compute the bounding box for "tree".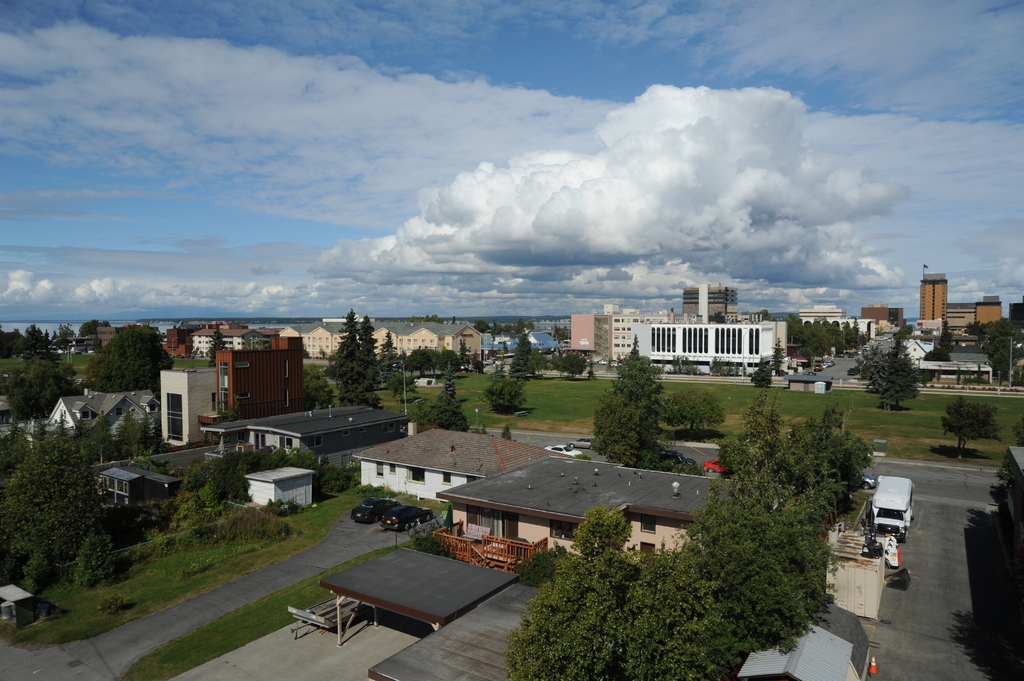
[x1=321, y1=318, x2=348, y2=381].
